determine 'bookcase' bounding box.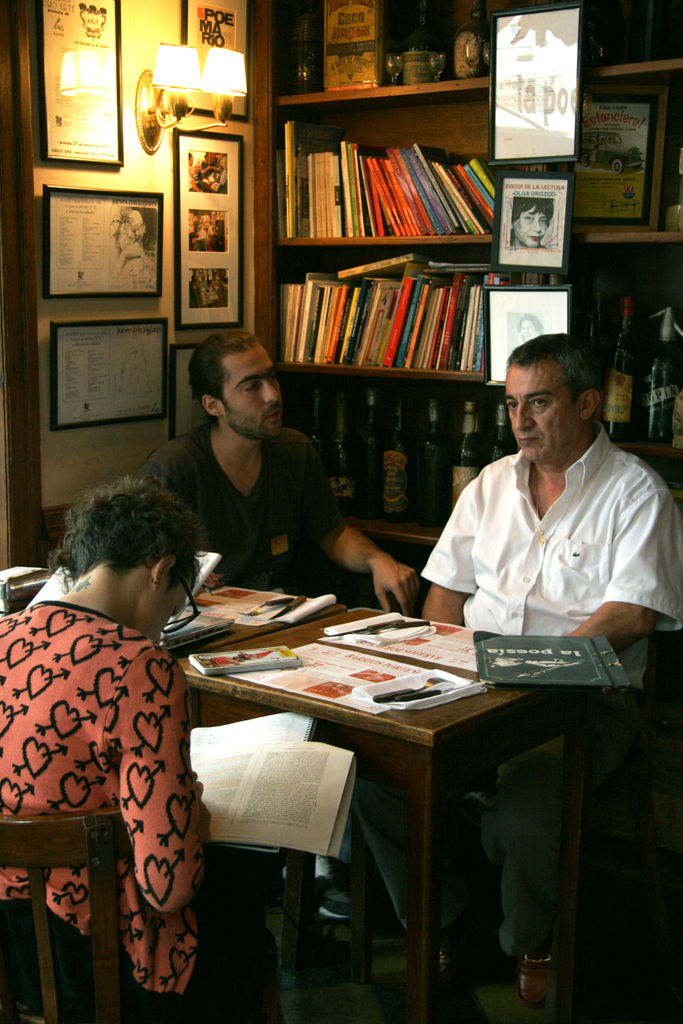
Determined: 235, 0, 499, 378.
